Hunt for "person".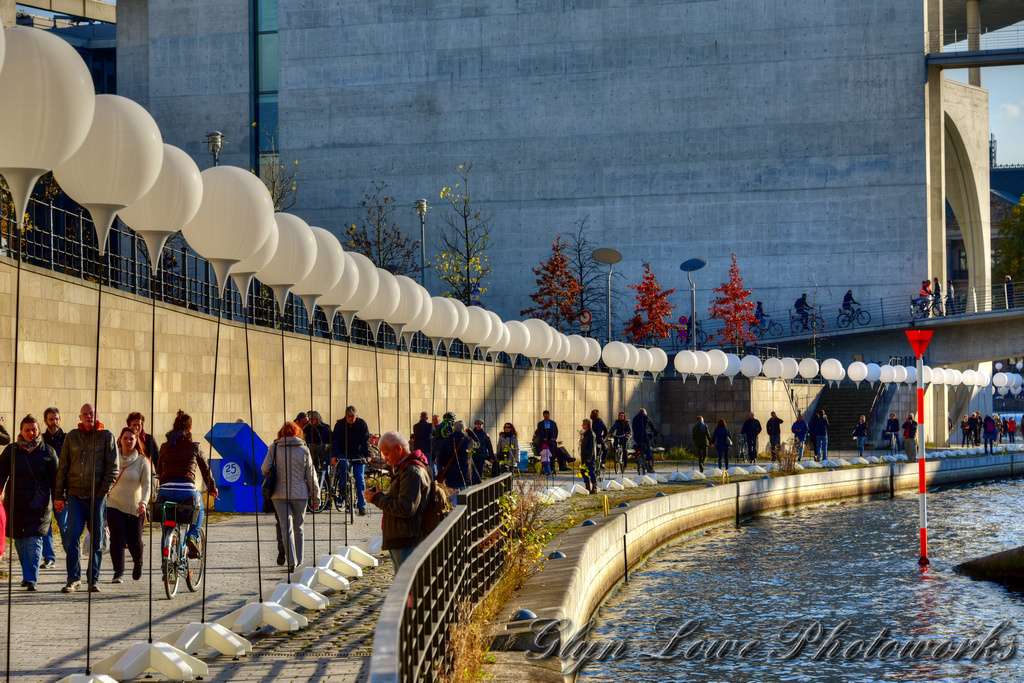
Hunted down at (left=55, top=399, right=125, bottom=598).
